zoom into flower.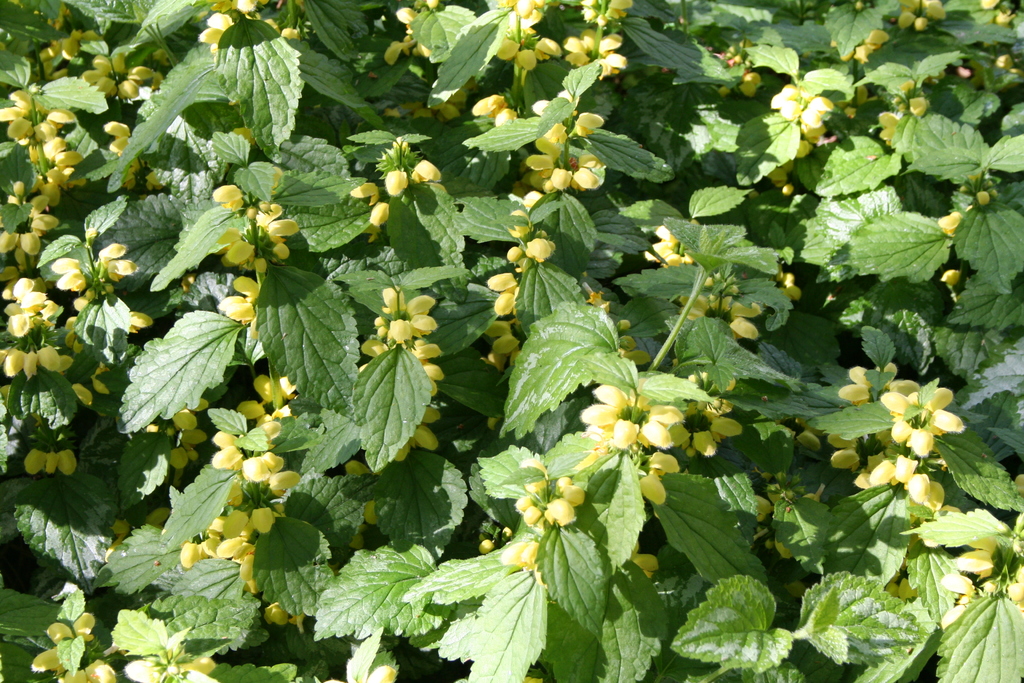
Zoom target: BBox(382, 318, 415, 346).
